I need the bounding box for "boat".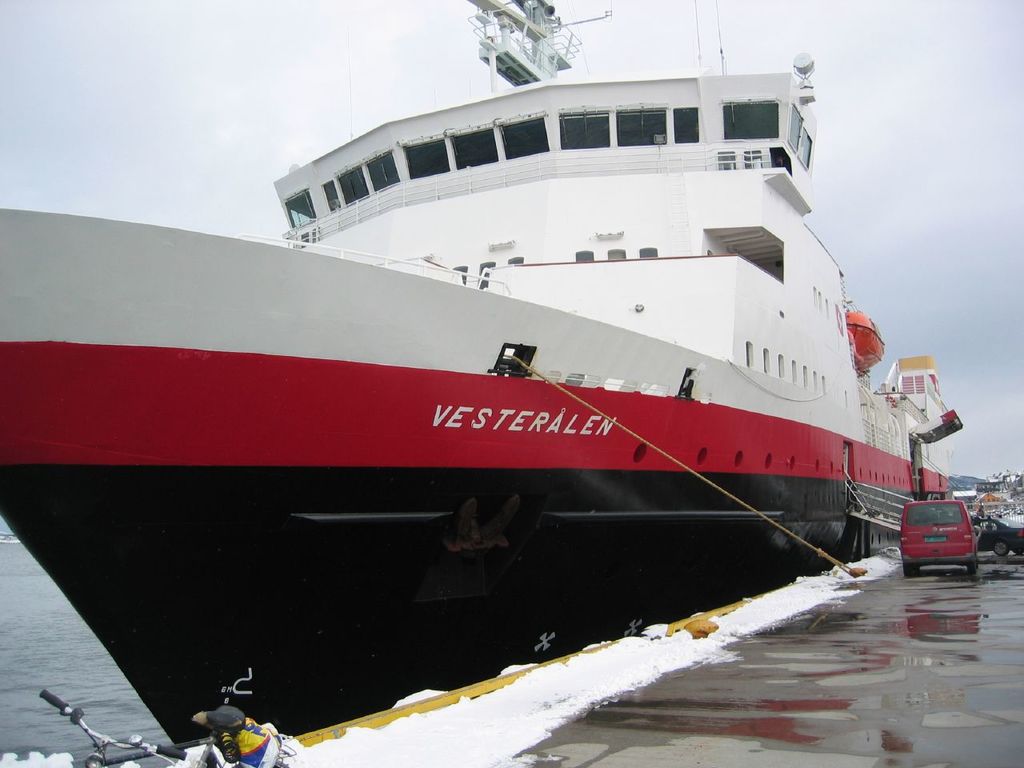
Here it is: locate(32, 15, 989, 664).
